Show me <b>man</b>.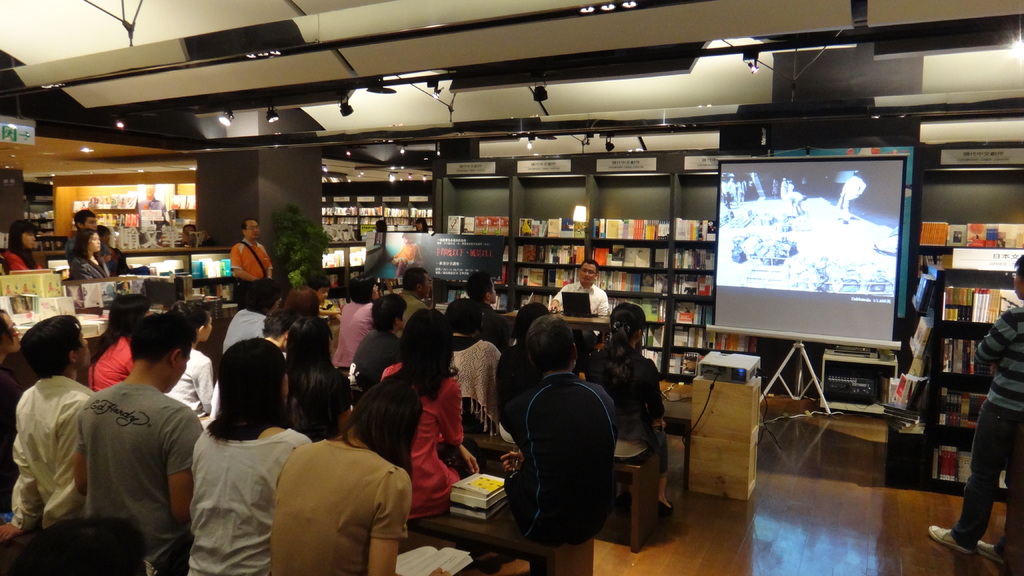
<b>man</b> is here: [478,303,630,559].
